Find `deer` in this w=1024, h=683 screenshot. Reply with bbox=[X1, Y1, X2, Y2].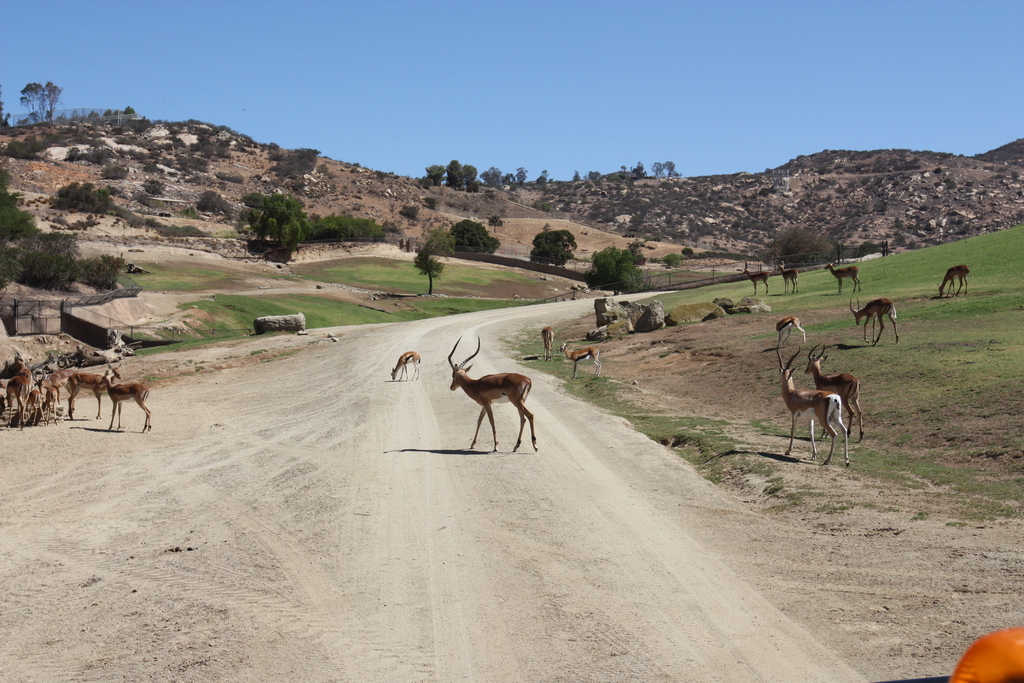
bbox=[801, 345, 860, 441].
